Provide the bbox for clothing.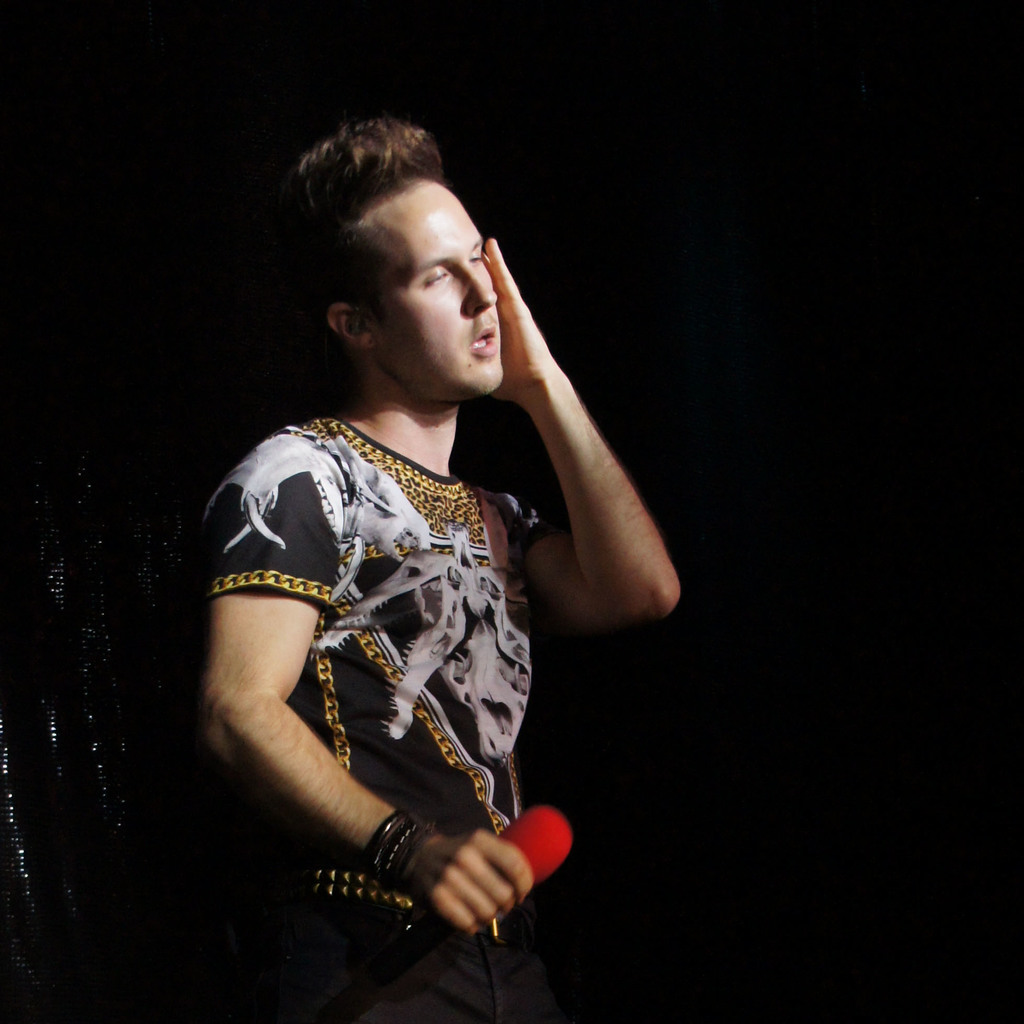
left=170, top=390, right=593, bottom=1023.
